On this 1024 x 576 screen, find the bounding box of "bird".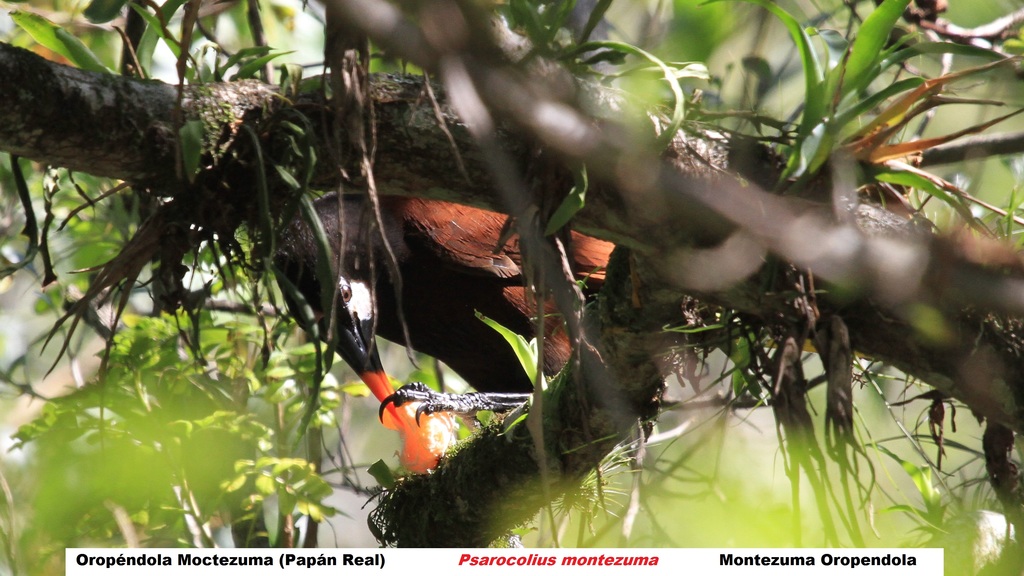
Bounding box: l=257, t=184, r=644, b=444.
